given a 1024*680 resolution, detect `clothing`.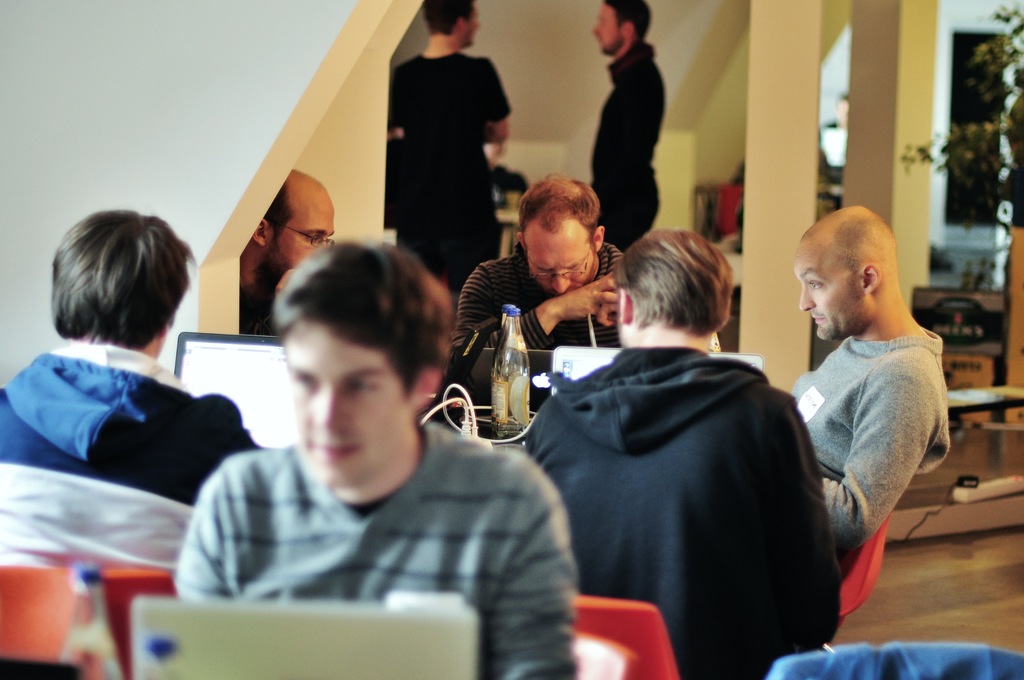
crop(0, 336, 245, 505).
